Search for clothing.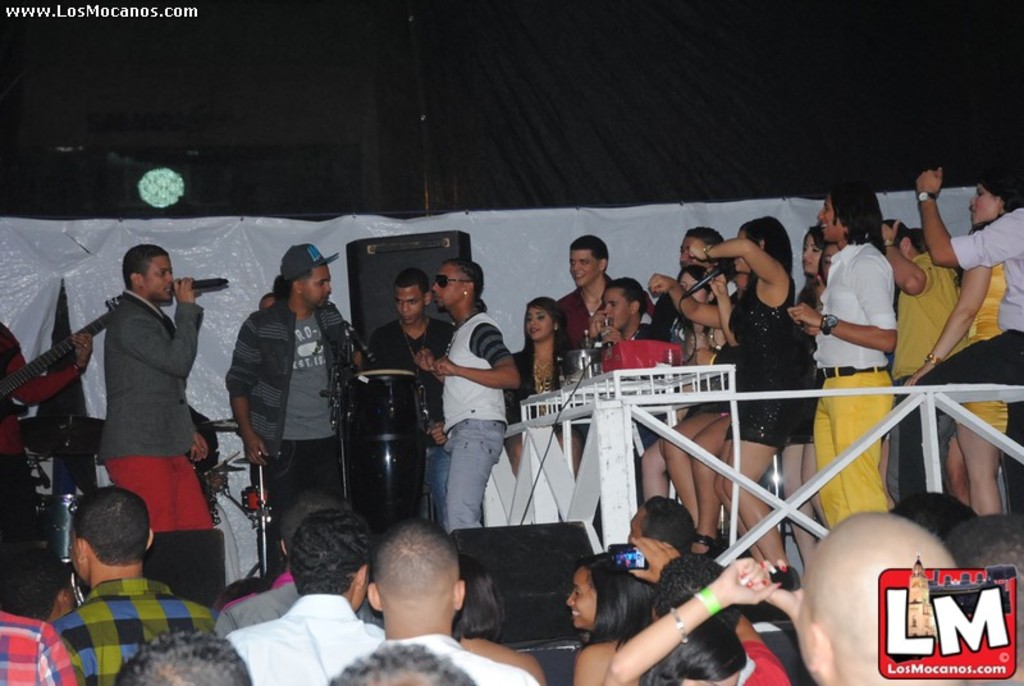
Found at 952,261,1016,434.
